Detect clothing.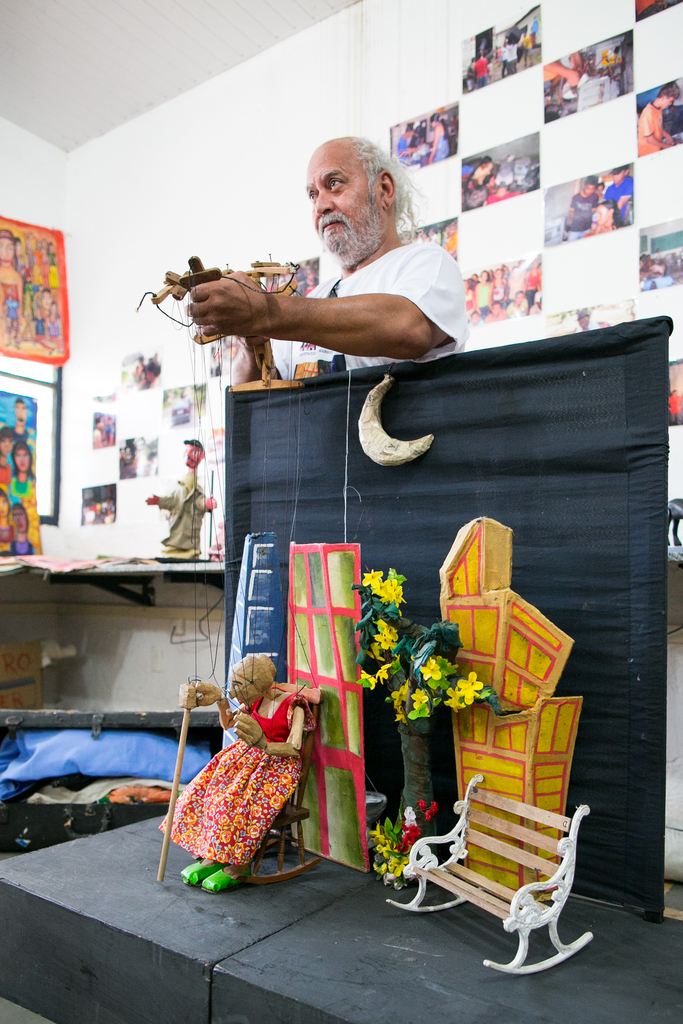
Detected at 294/237/471/379.
